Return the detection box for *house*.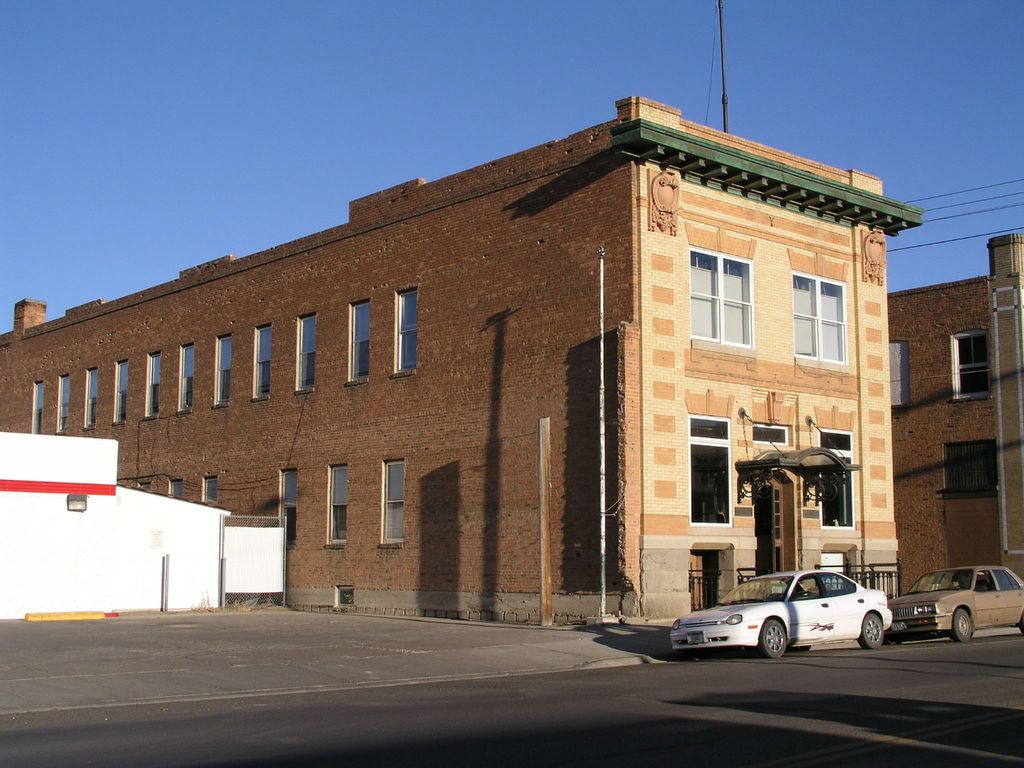
[left=0, top=95, right=918, bottom=625].
